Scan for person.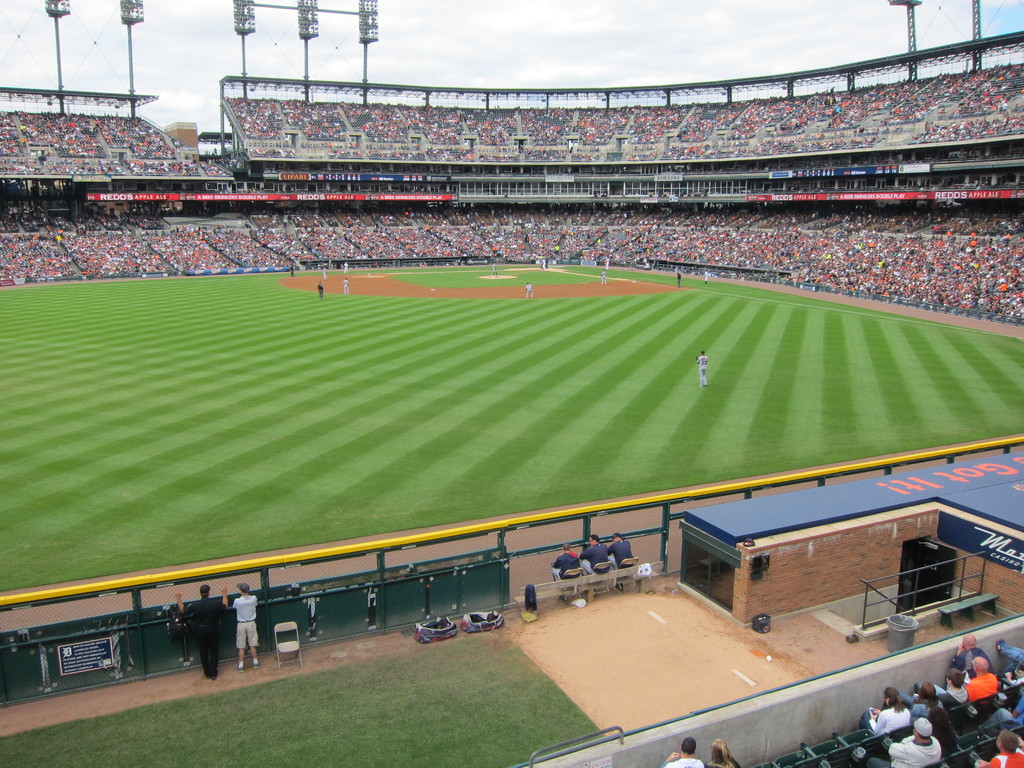
Scan result: [552,543,580,610].
